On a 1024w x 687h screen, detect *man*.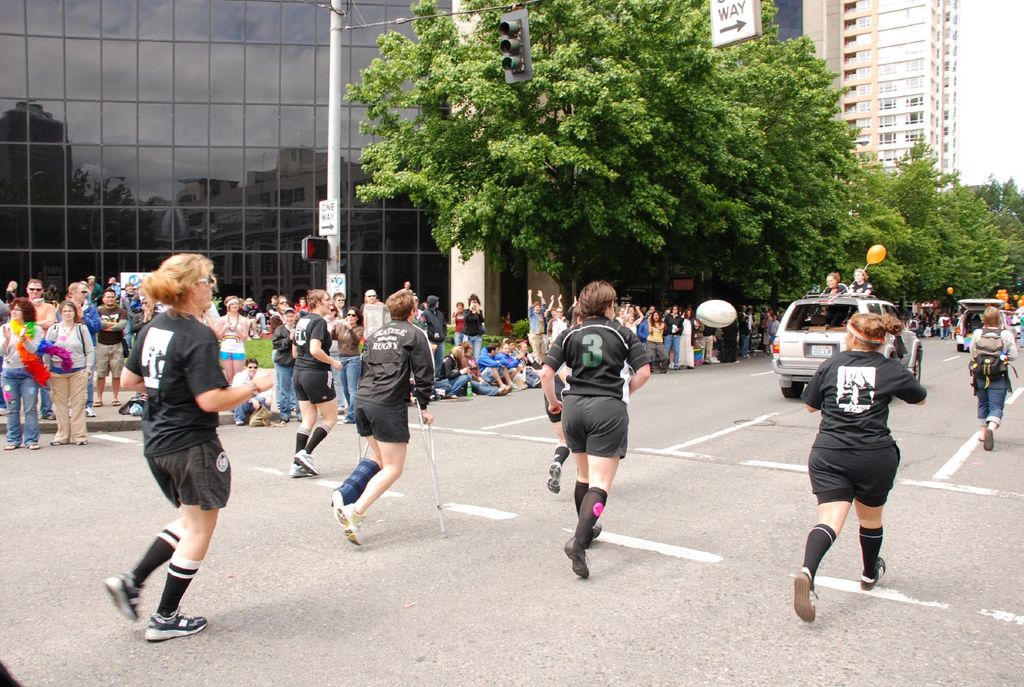
bbox(64, 279, 98, 415).
